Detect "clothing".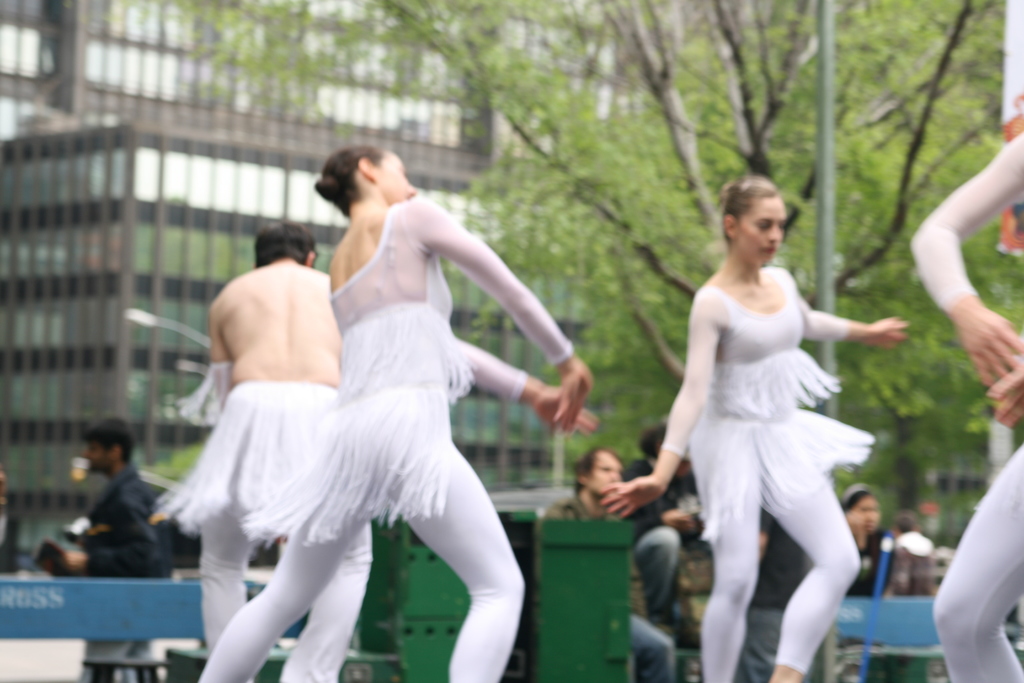
Detected at pyautogui.locateOnScreen(154, 355, 372, 682).
